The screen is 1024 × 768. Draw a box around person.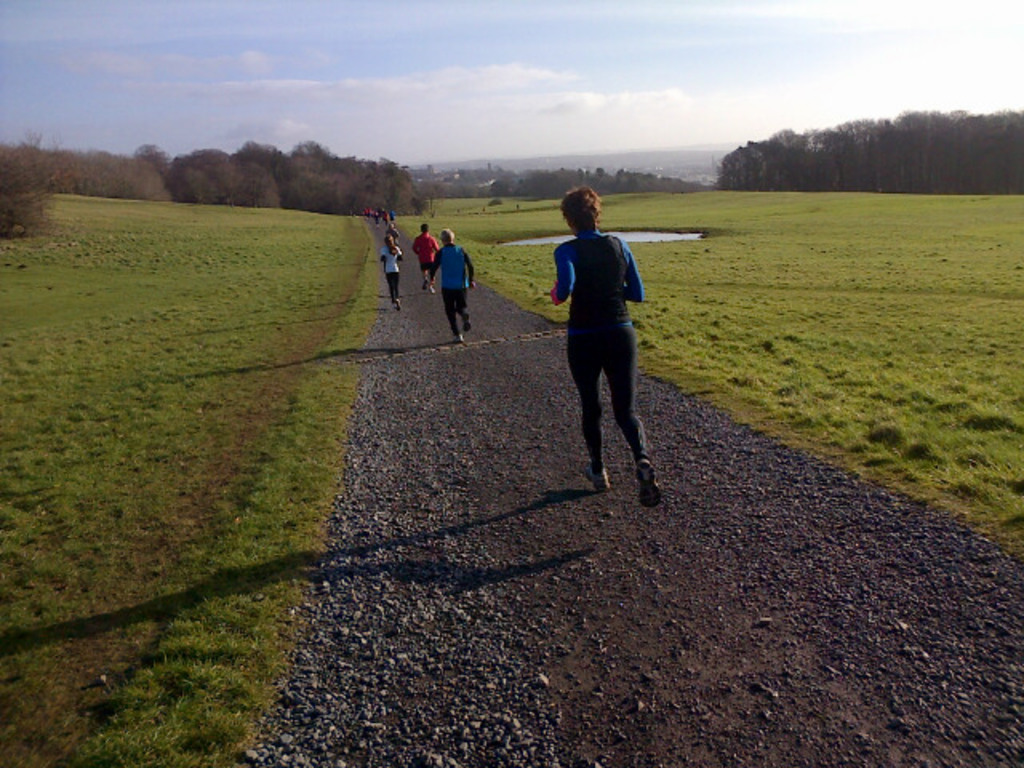
bbox=(424, 226, 475, 331).
